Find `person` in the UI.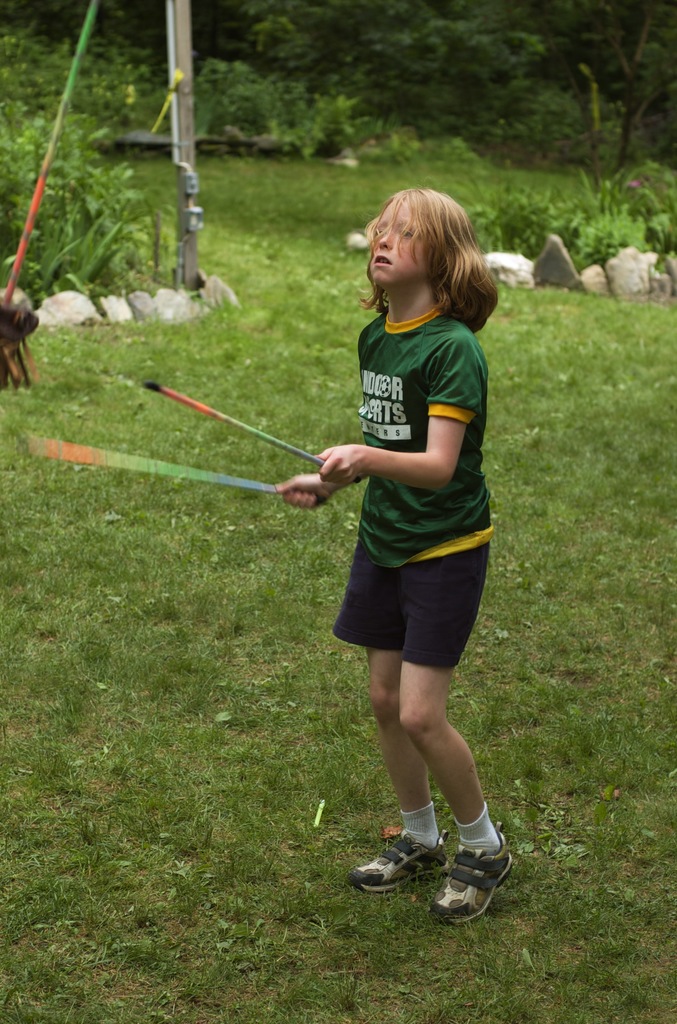
UI element at 286/187/519/929.
